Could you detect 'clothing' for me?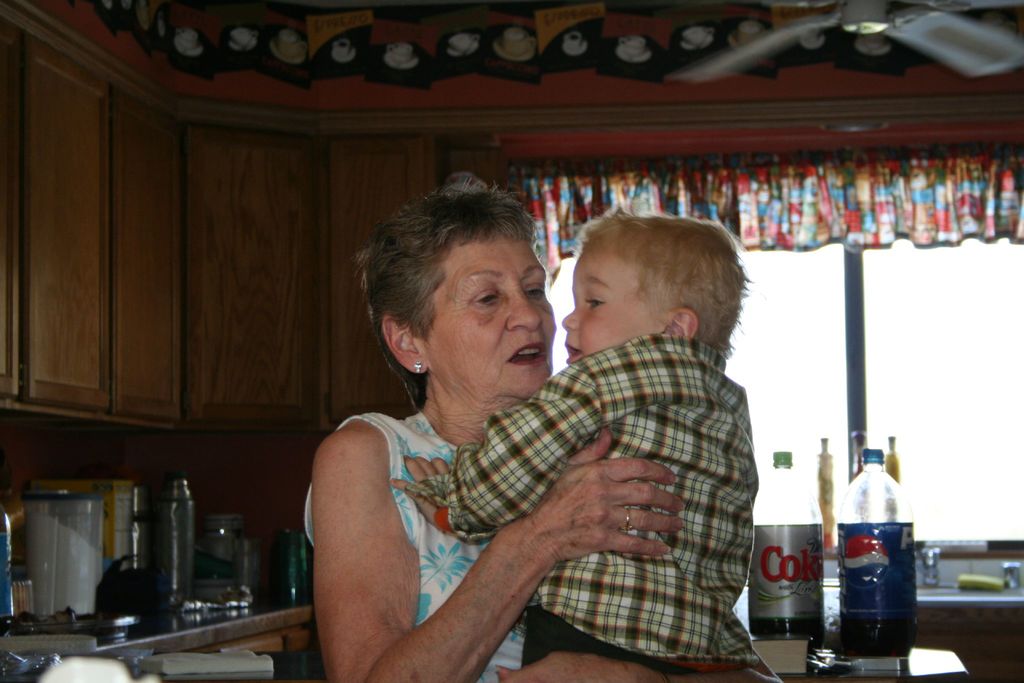
Detection result: 299:409:529:682.
